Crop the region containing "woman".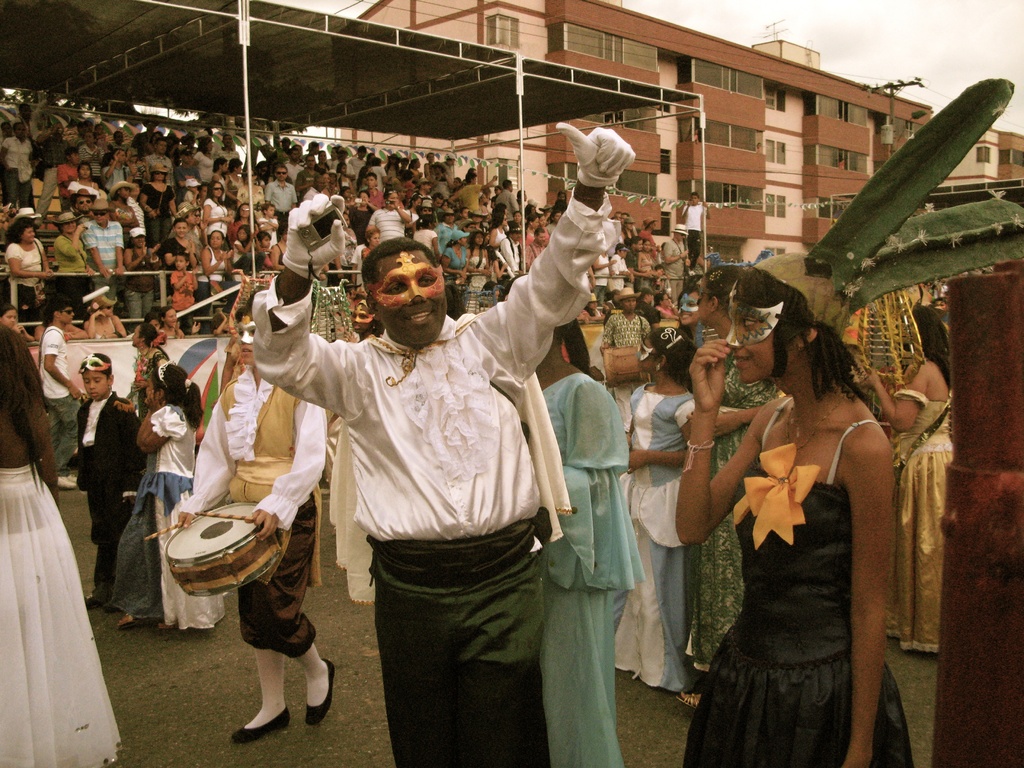
Crop region: x1=98 y1=145 x2=125 y2=192.
